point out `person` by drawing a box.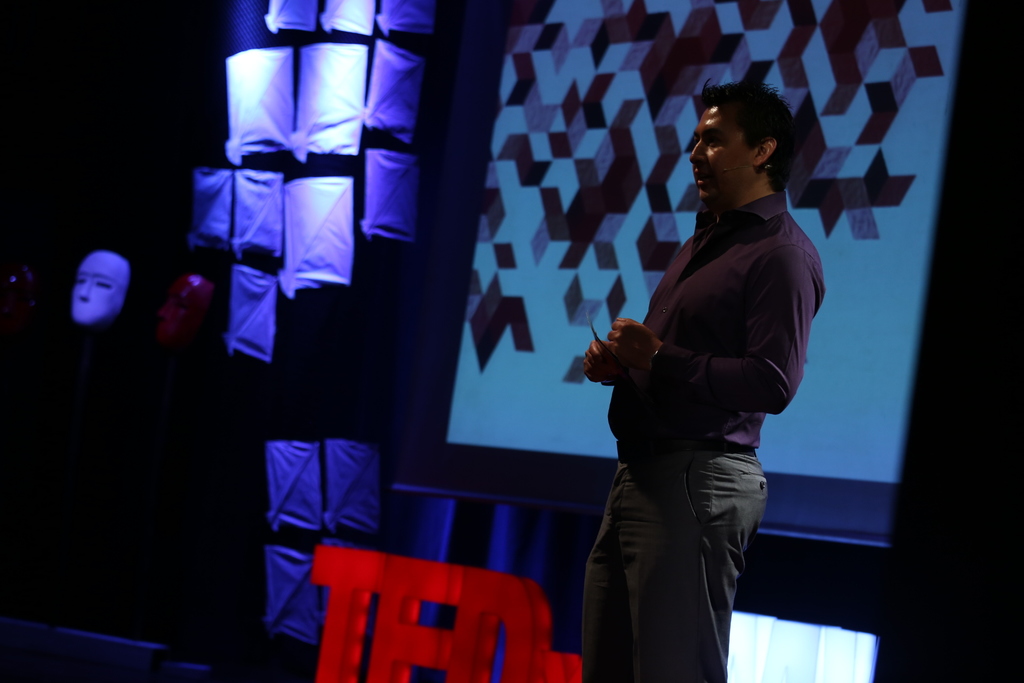
l=582, t=78, r=829, b=682.
